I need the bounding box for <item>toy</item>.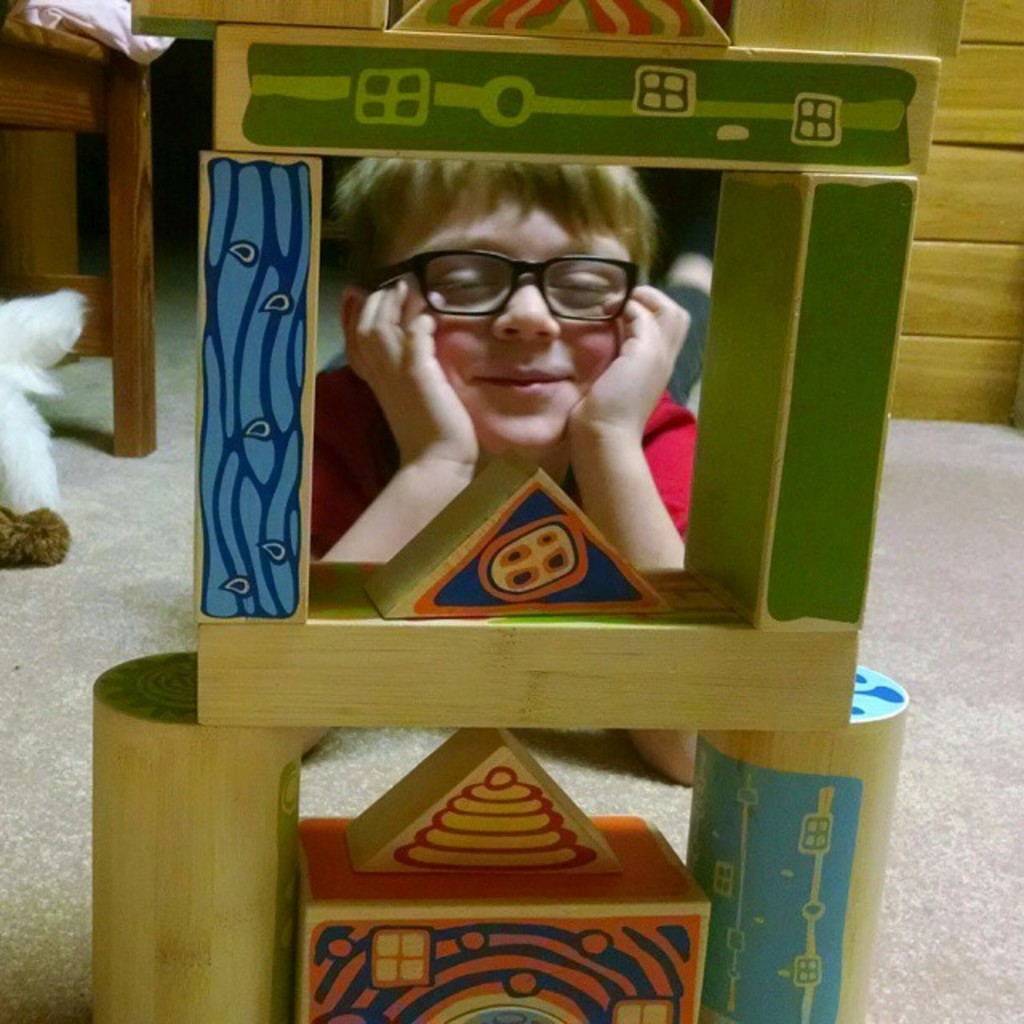
Here it is: box(72, 109, 1008, 934).
